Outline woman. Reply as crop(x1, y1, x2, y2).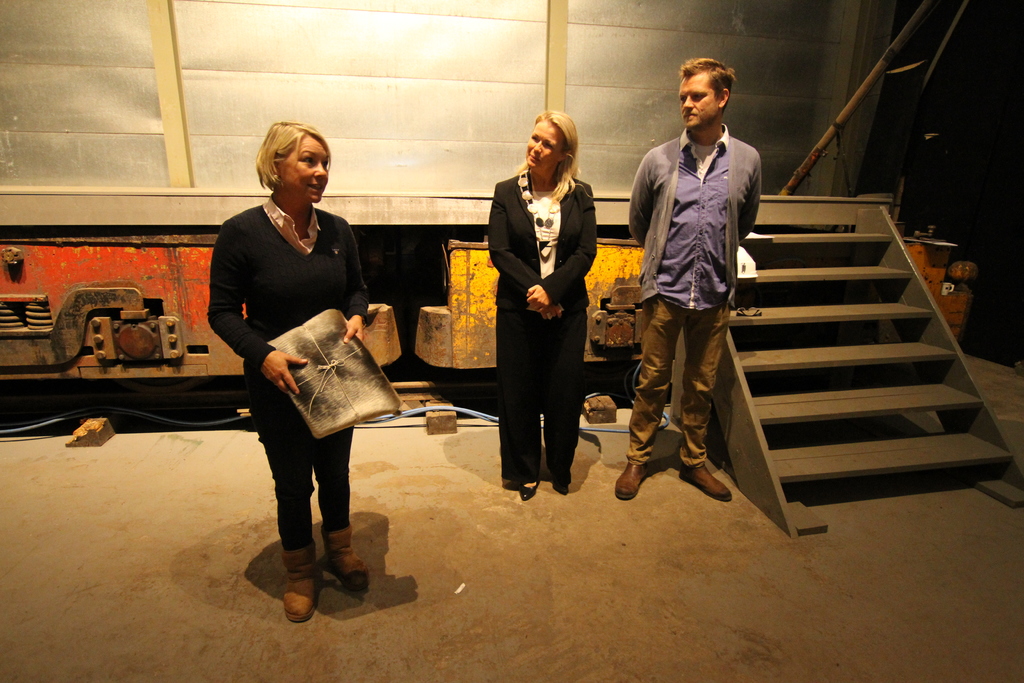
crop(489, 108, 602, 502).
